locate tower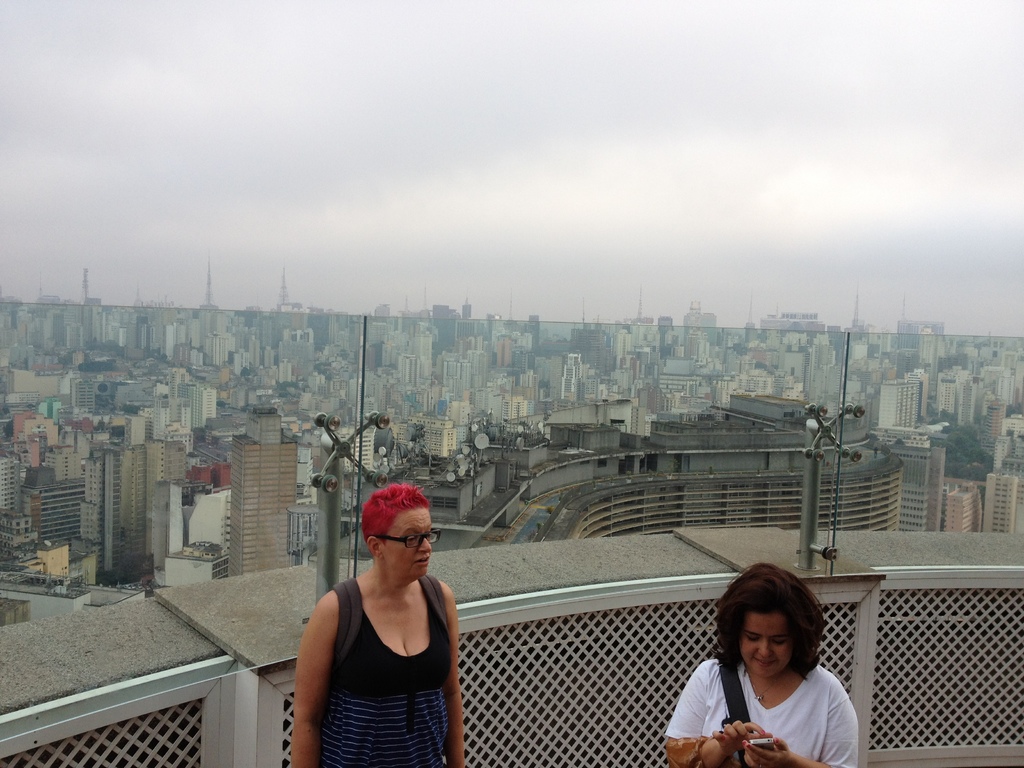
box(189, 385, 212, 430)
